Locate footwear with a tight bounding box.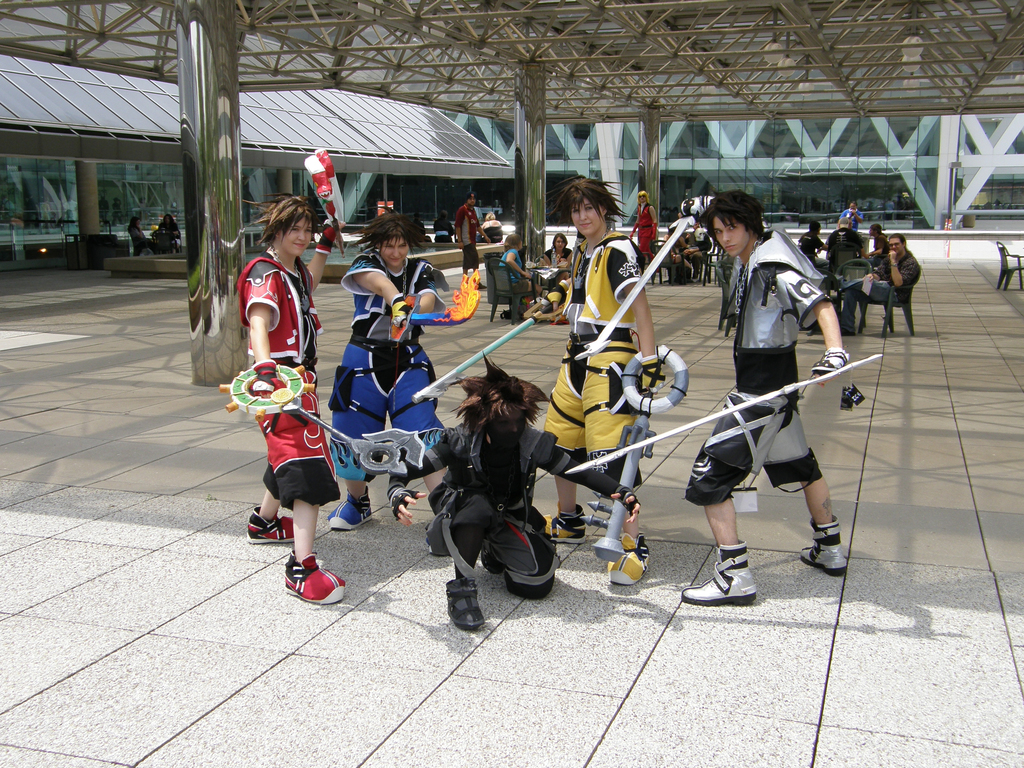
328/491/371/532.
